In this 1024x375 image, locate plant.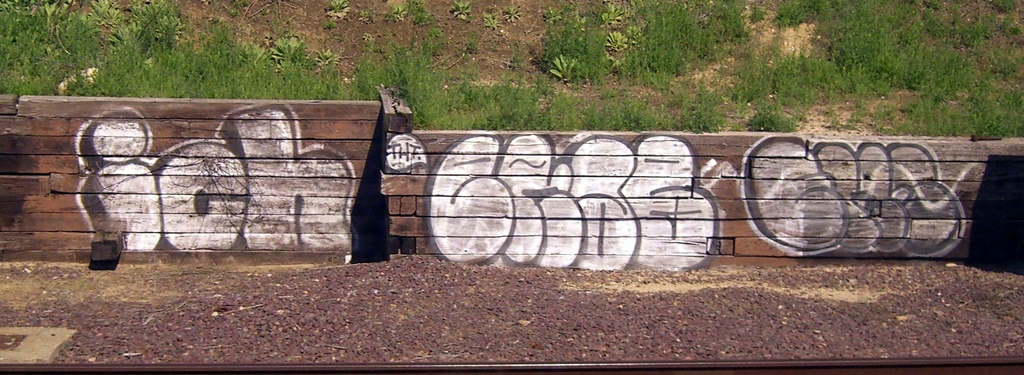
Bounding box: 350:9:381:24.
